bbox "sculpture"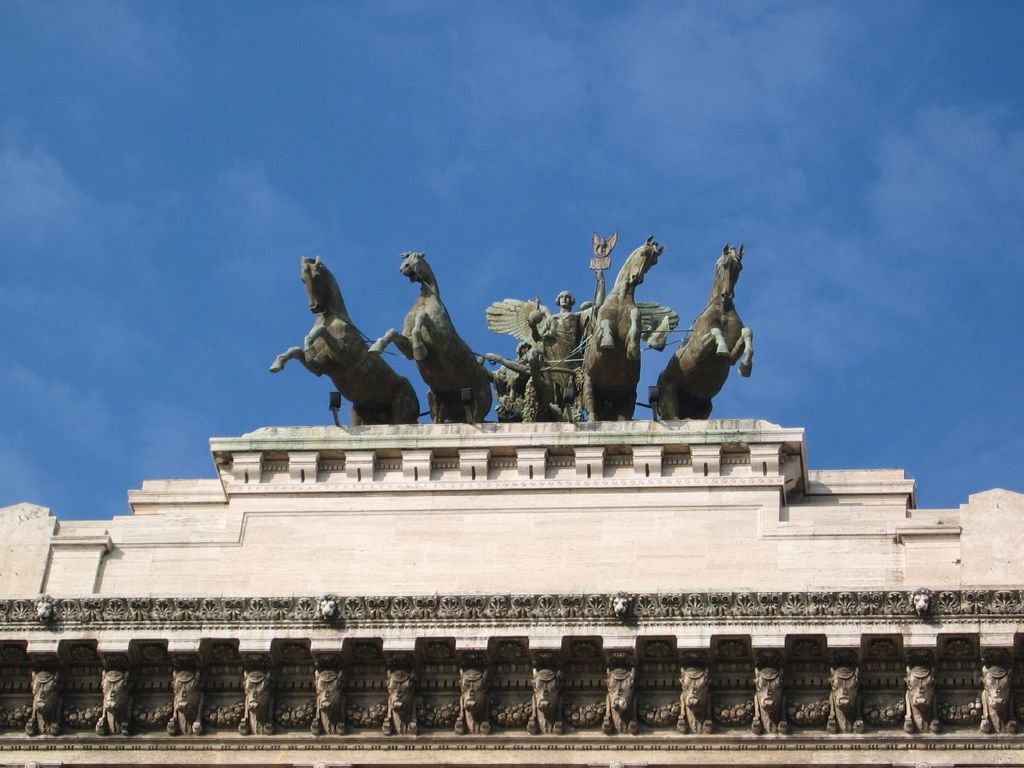
[left=979, top=662, right=1023, bottom=743]
